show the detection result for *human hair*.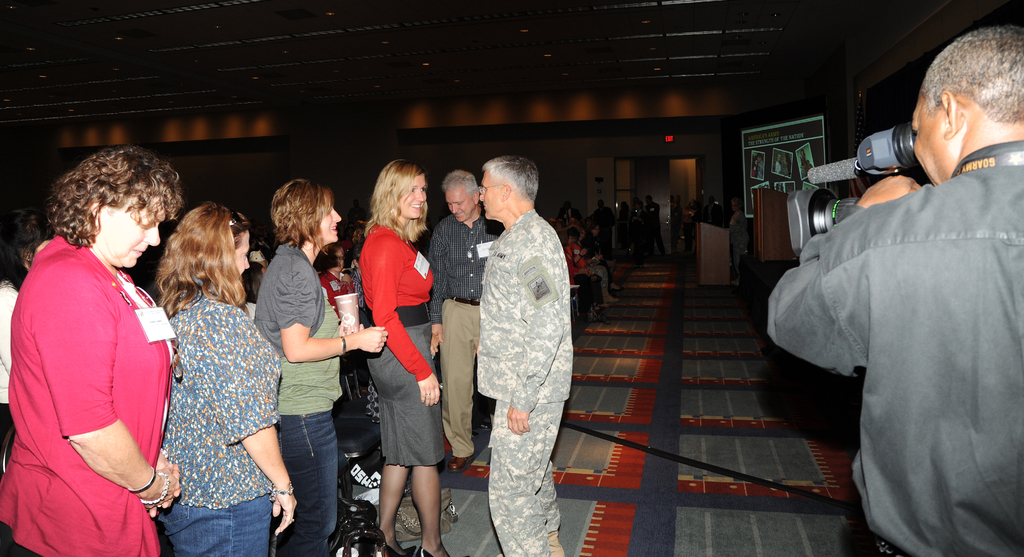
{"left": 587, "top": 215, "right": 598, "bottom": 235}.
